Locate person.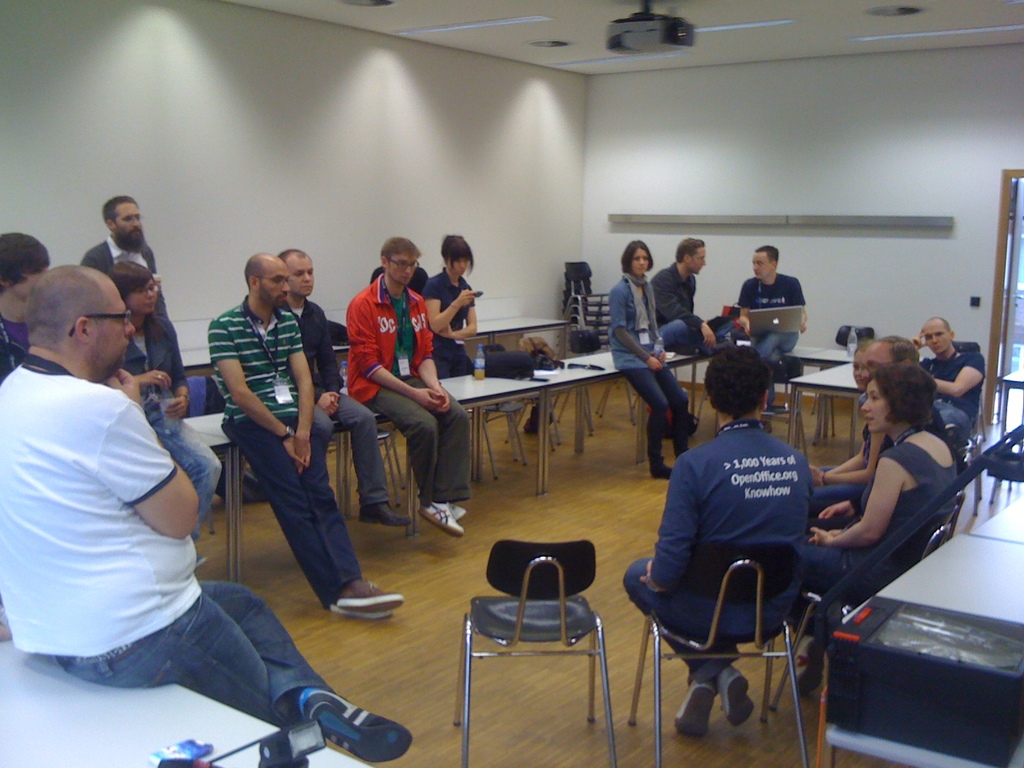
Bounding box: 801,332,921,523.
